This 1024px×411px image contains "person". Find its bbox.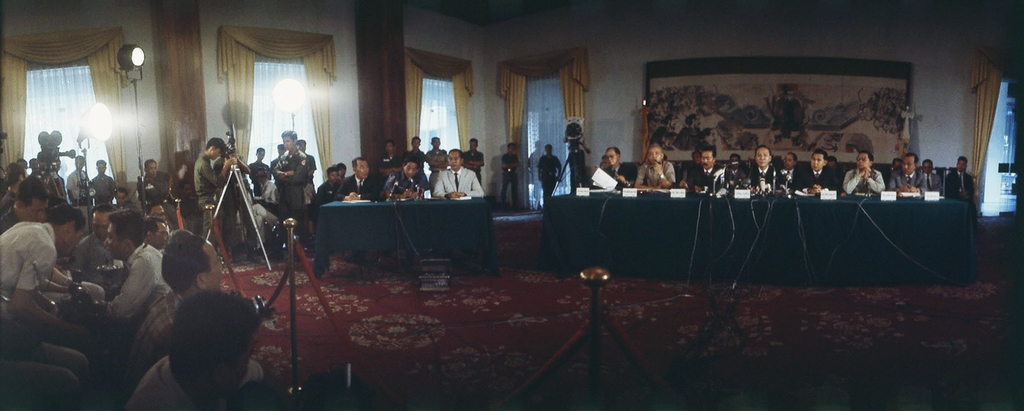
[796, 149, 838, 191].
